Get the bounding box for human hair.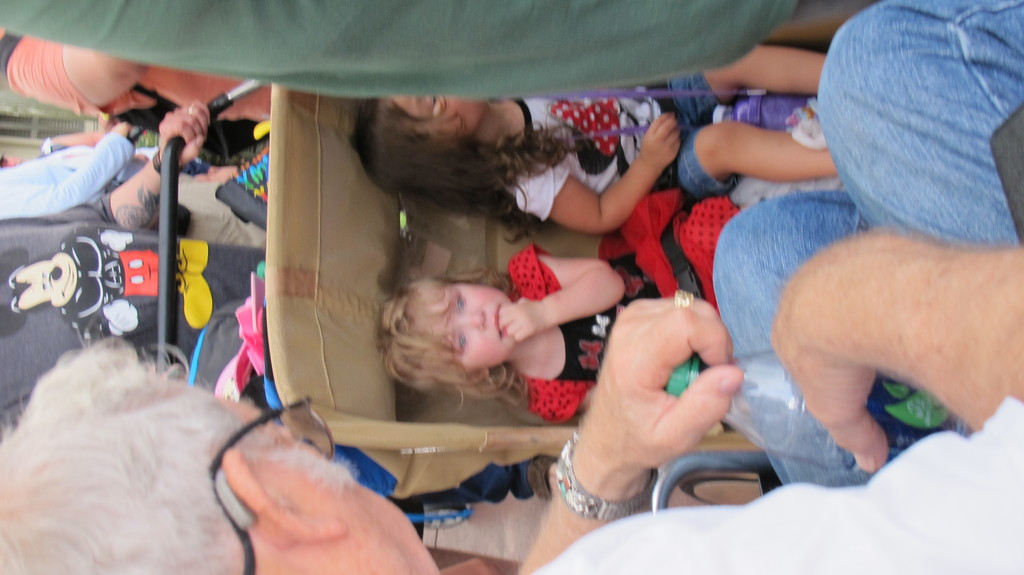
<box>369,263,537,377</box>.
